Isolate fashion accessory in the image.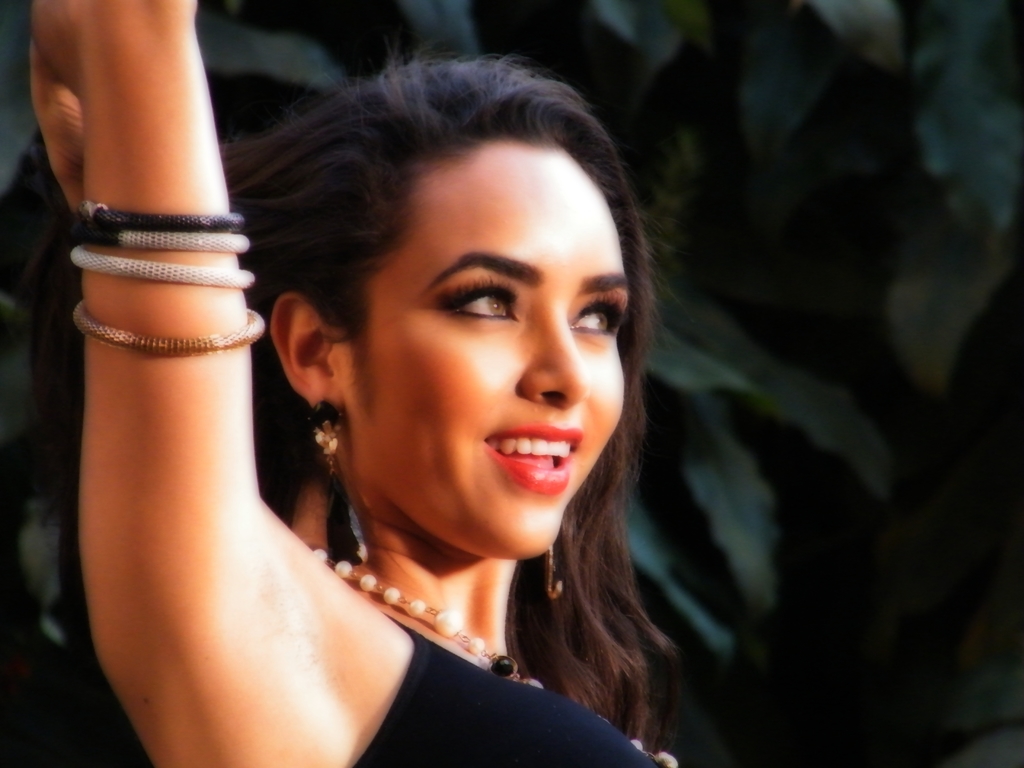
Isolated region: region(72, 241, 257, 292).
